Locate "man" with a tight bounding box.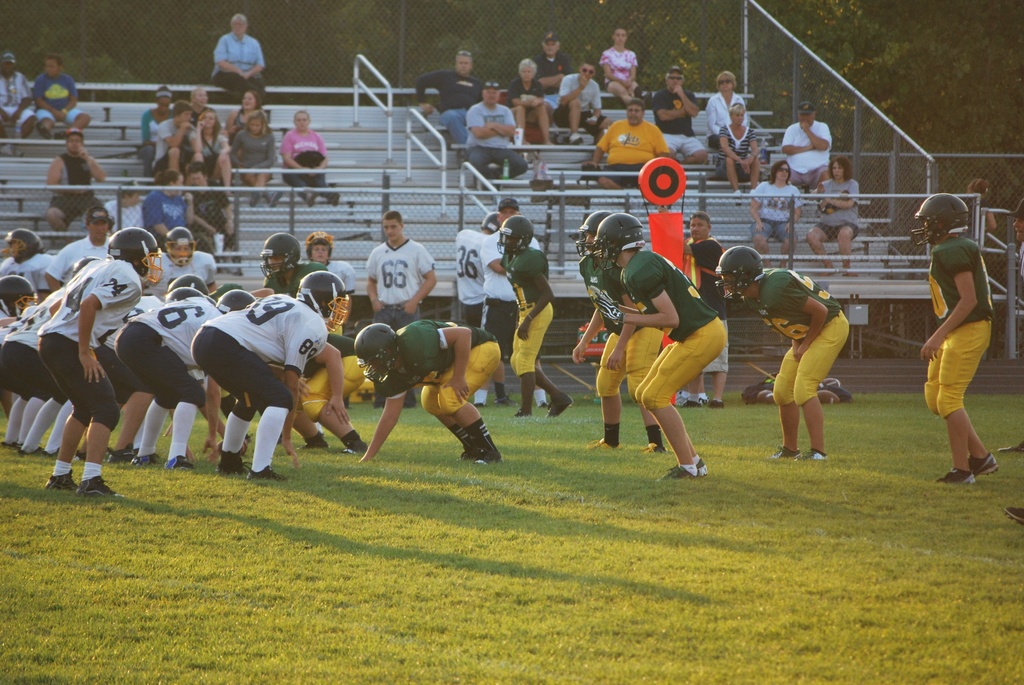
47:201:115:274.
